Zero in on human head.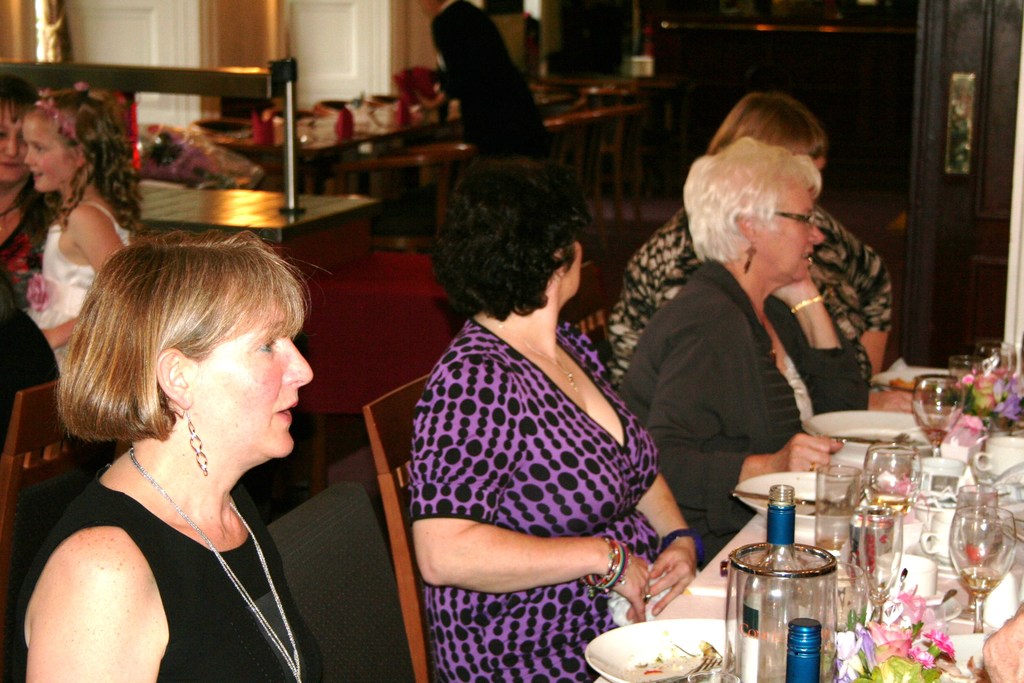
Zeroed in: 20 81 135 193.
